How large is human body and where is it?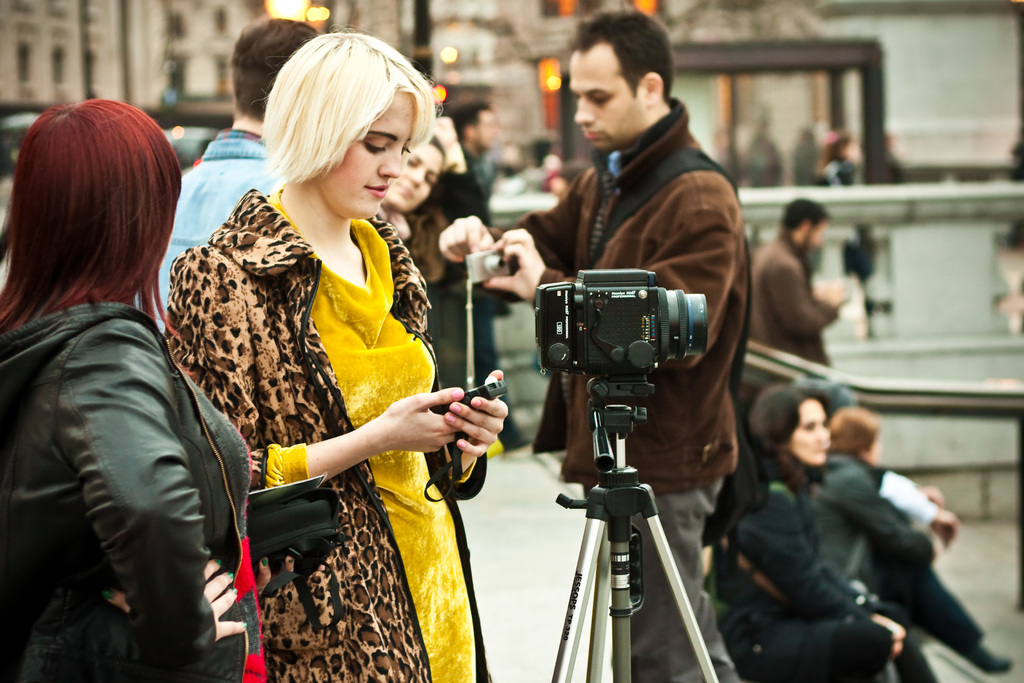
Bounding box: {"left": 810, "top": 449, "right": 1019, "bottom": 678}.
